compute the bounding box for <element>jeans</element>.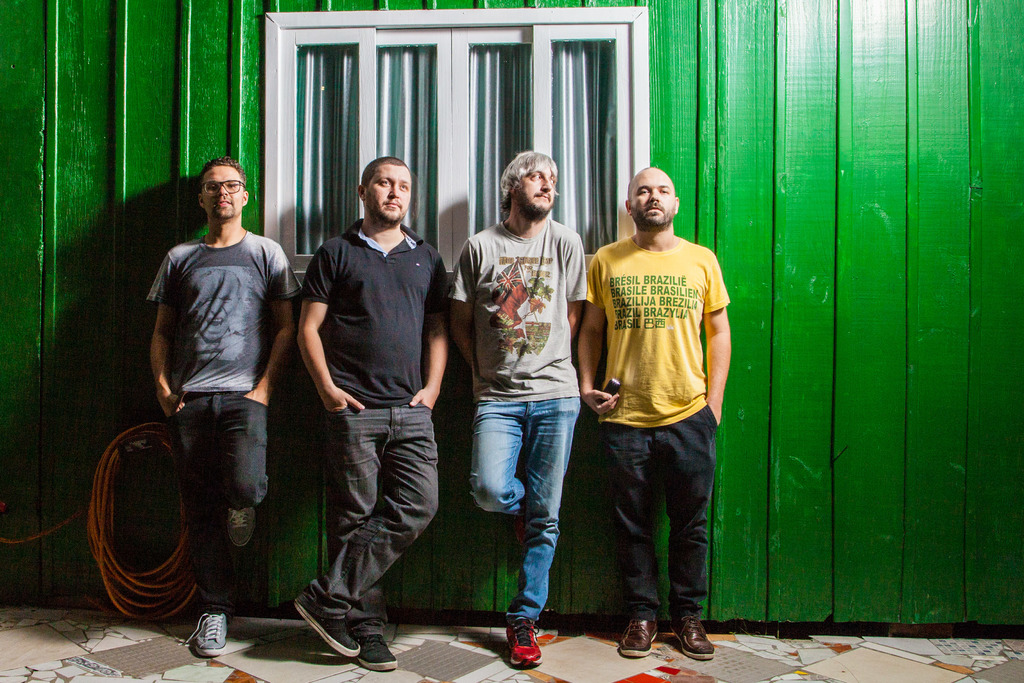
l=312, t=407, r=444, b=641.
